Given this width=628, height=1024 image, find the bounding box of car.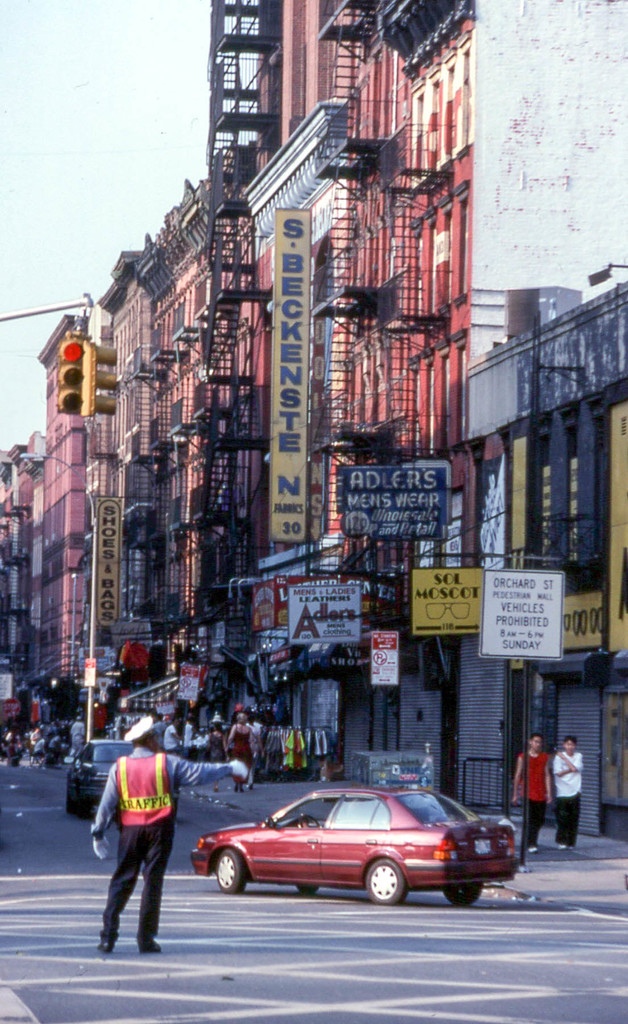
region(58, 733, 136, 816).
